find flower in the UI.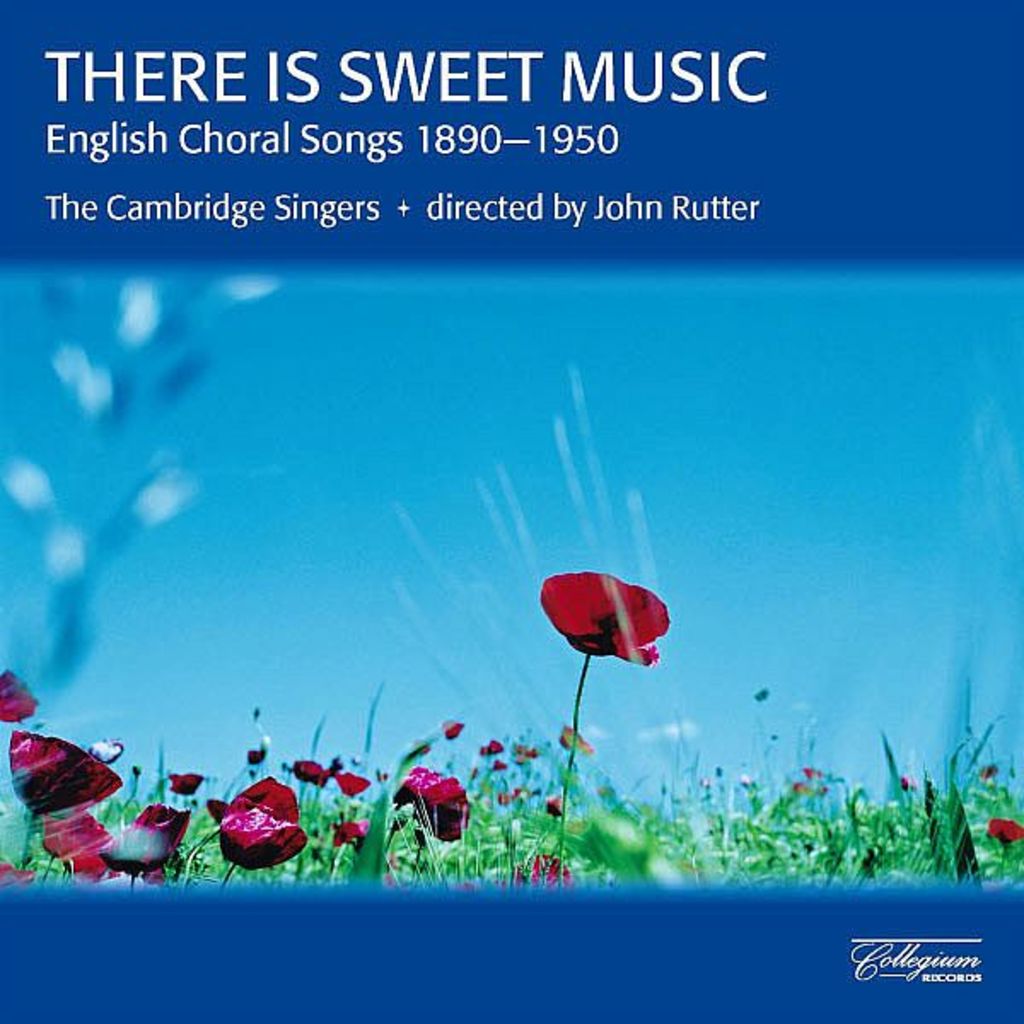
UI element at [983,814,1022,845].
